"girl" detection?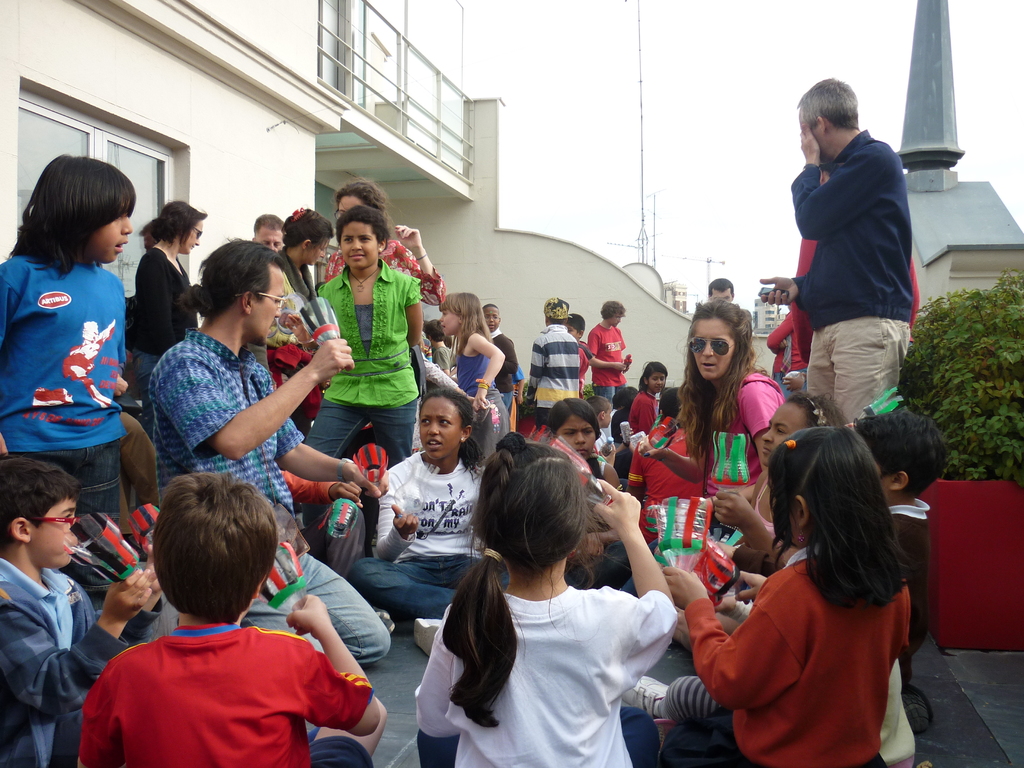
x1=412 y1=429 x2=678 y2=767
